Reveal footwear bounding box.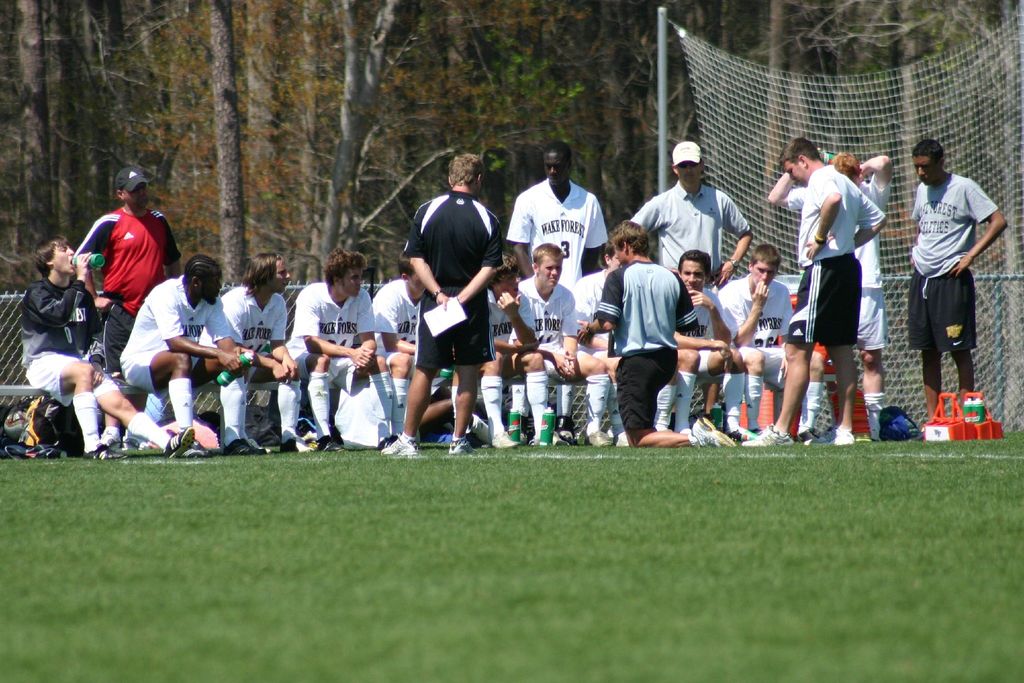
Revealed: (488,431,520,448).
